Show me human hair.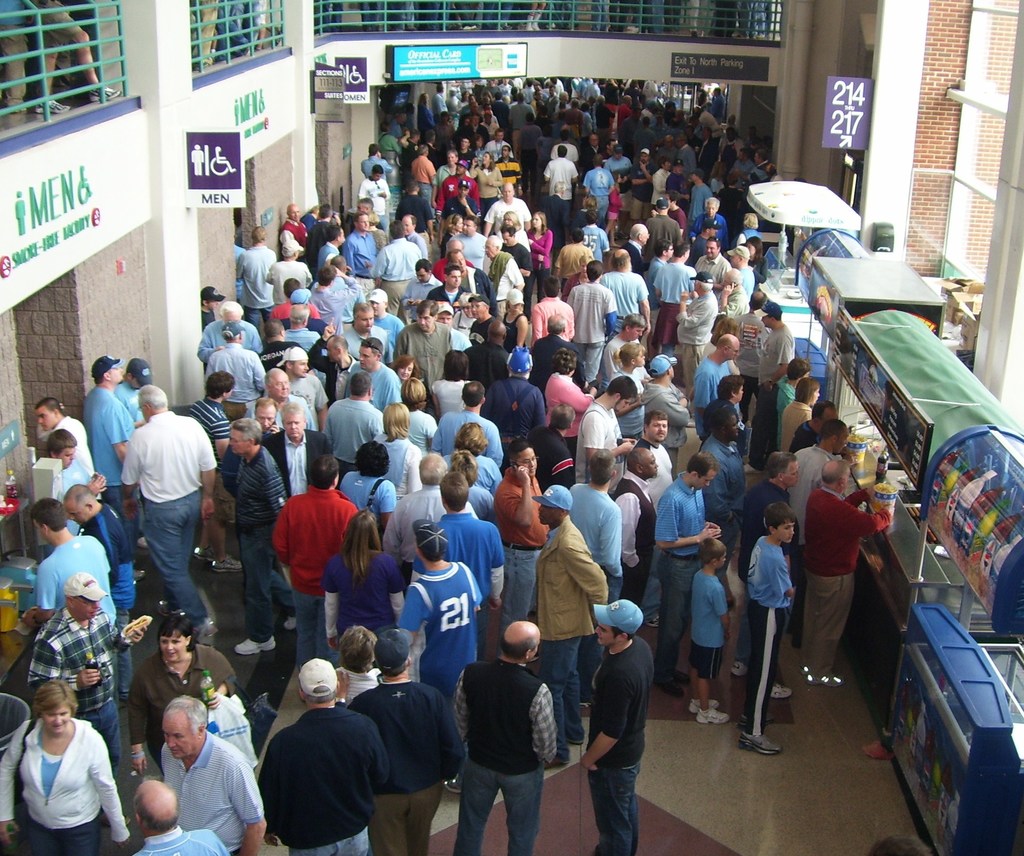
human hair is here: select_region(762, 448, 796, 488).
